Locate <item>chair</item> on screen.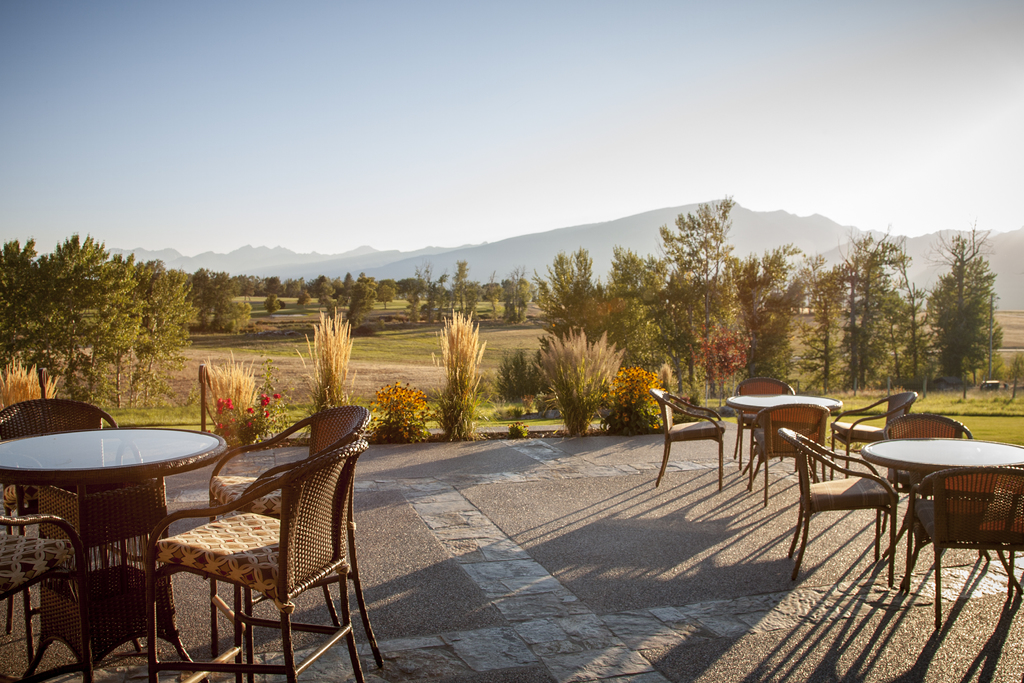
On screen at region(829, 390, 917, 479).
